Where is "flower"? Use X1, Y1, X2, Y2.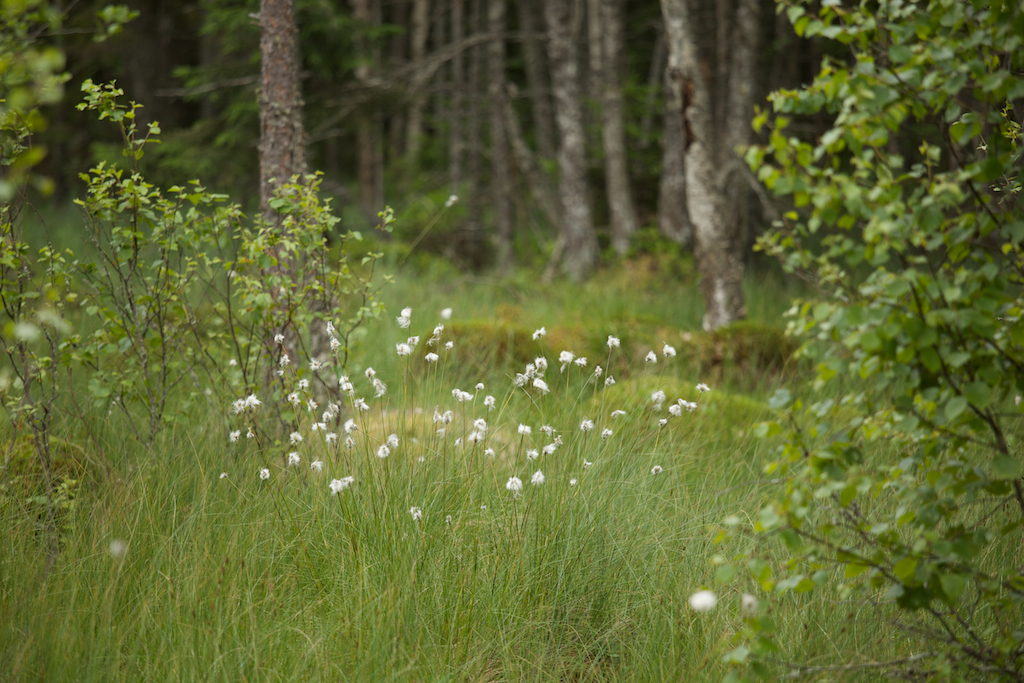
395, 305, 415, 330.
